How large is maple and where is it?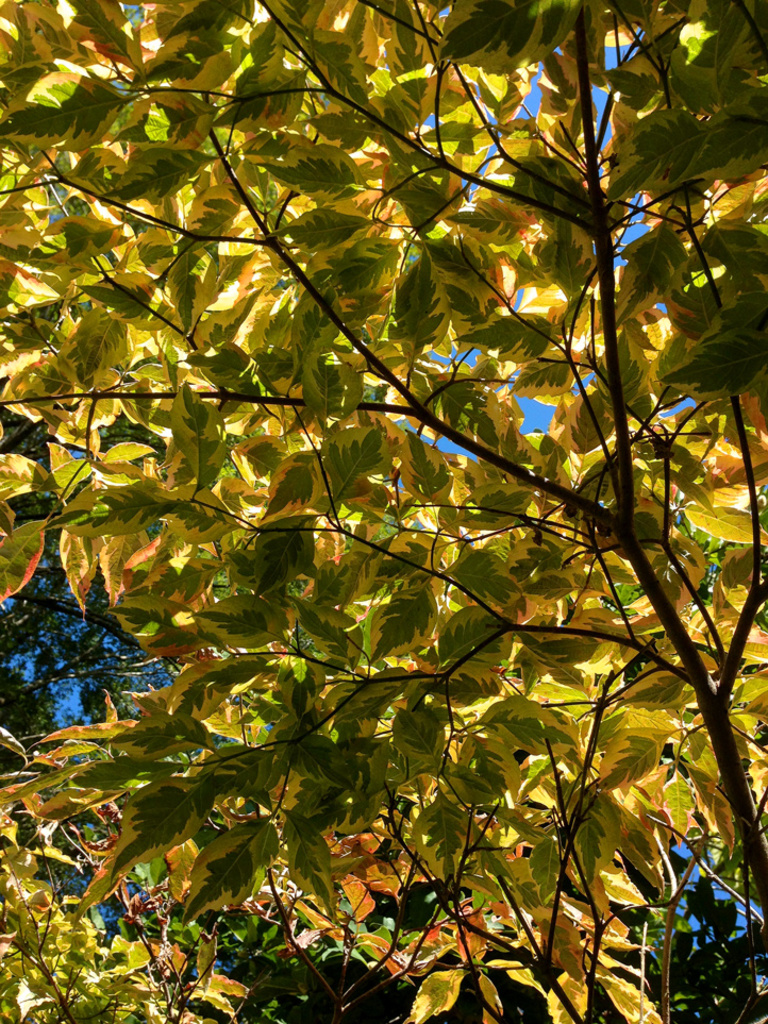
Bounding box: {"x1": 0, "y1": 0, "x2": 767, "y2": 1023}.
